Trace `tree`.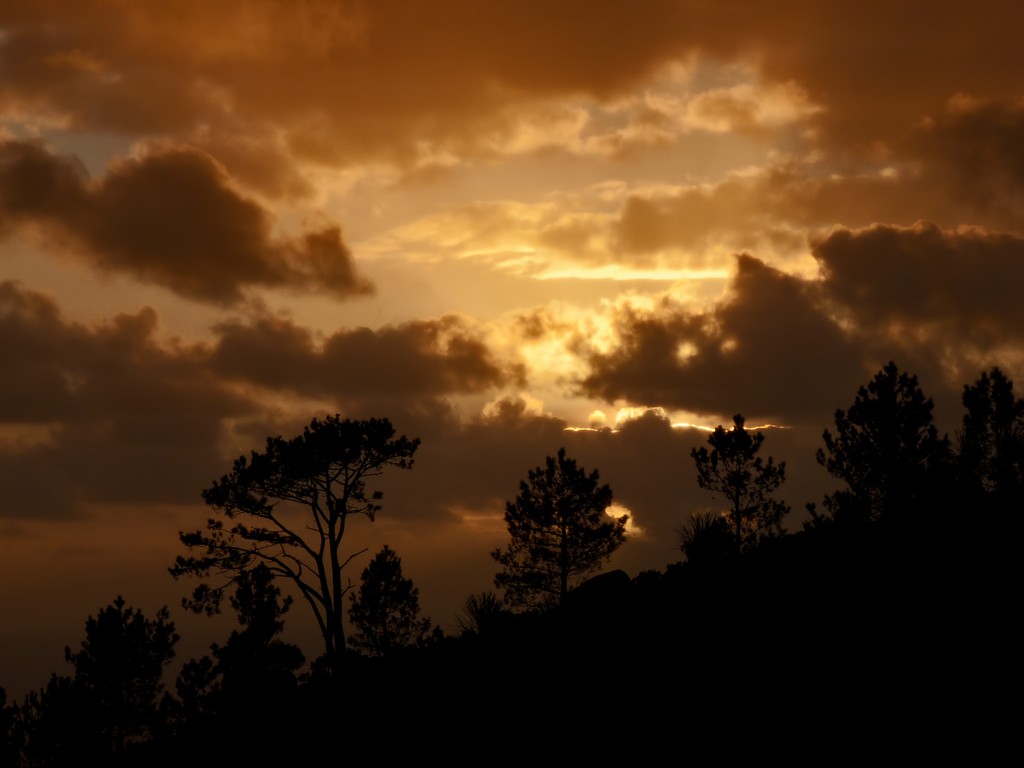
Traced to <region>350, 542, 440, 696</region>.
